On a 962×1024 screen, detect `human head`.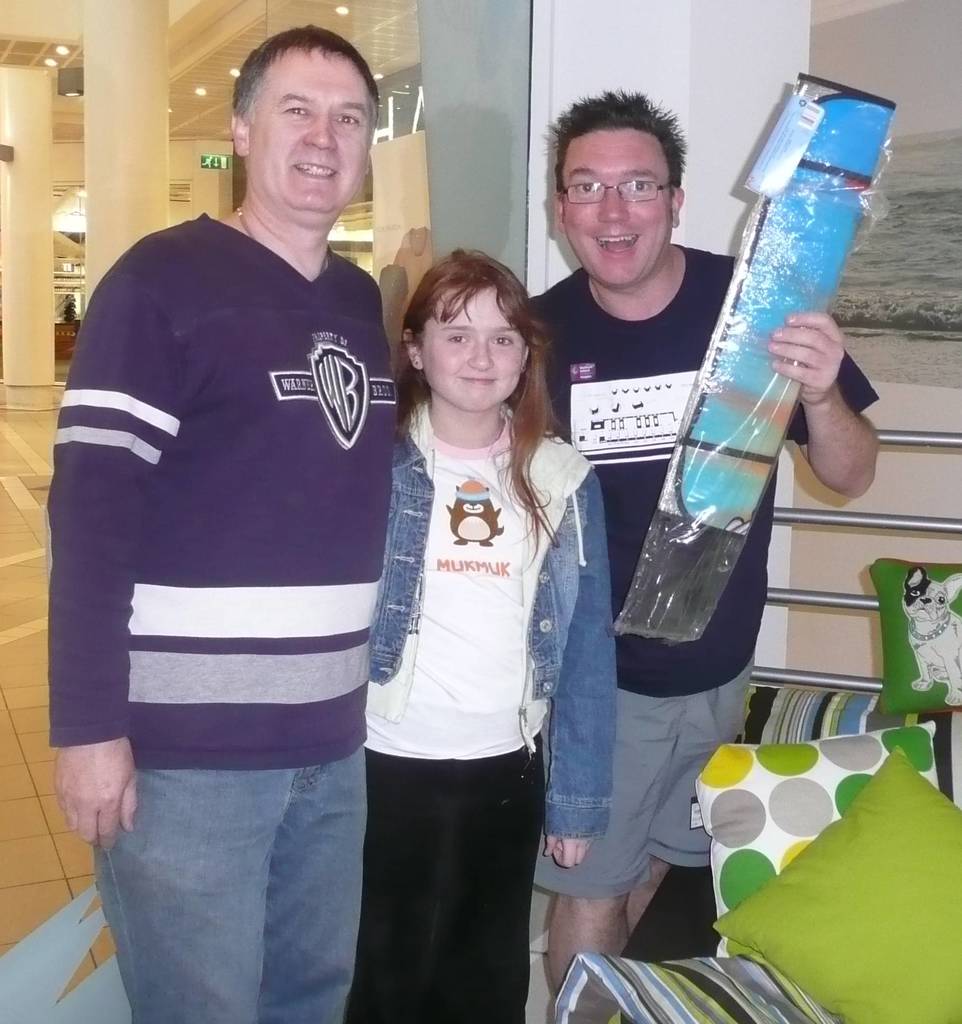
(405, 247, 533, 417).
